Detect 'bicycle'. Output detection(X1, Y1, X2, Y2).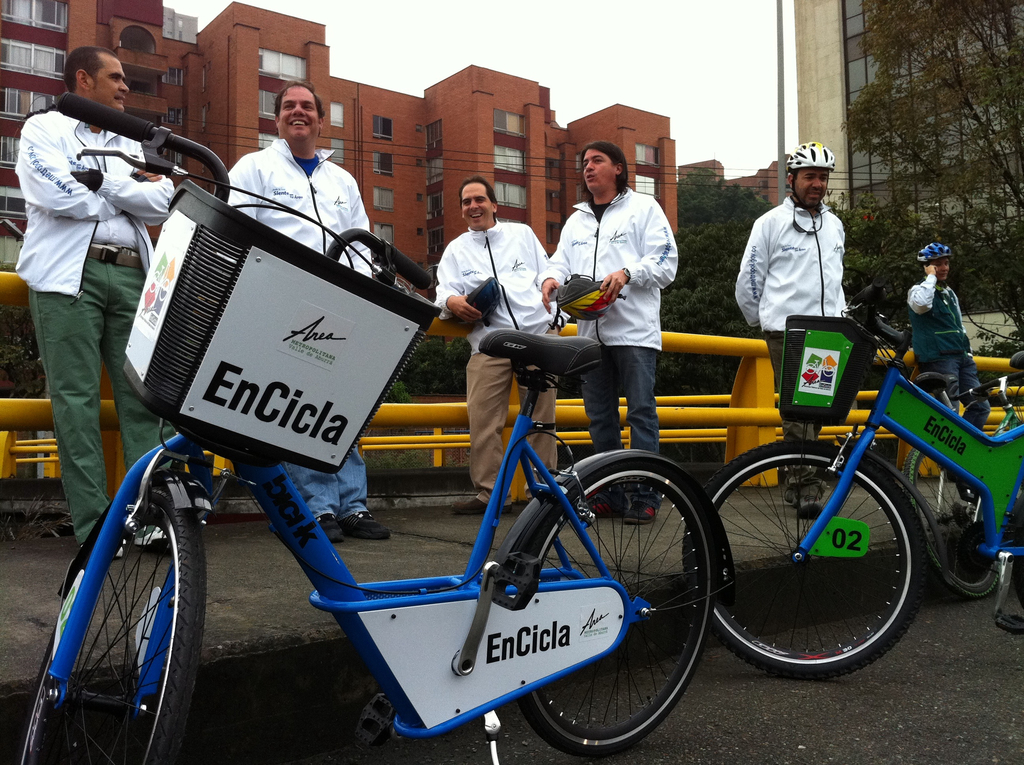
detection(664, 282, 1023, 693).
